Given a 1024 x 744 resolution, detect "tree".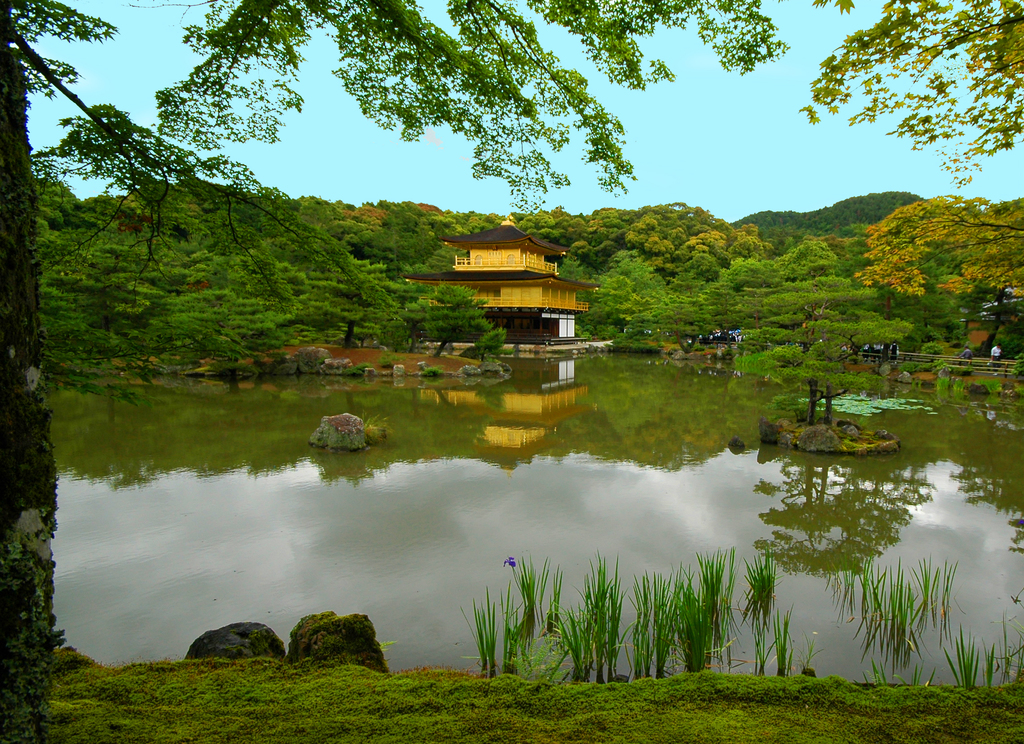
detection(857, 191, 1023, 352).
